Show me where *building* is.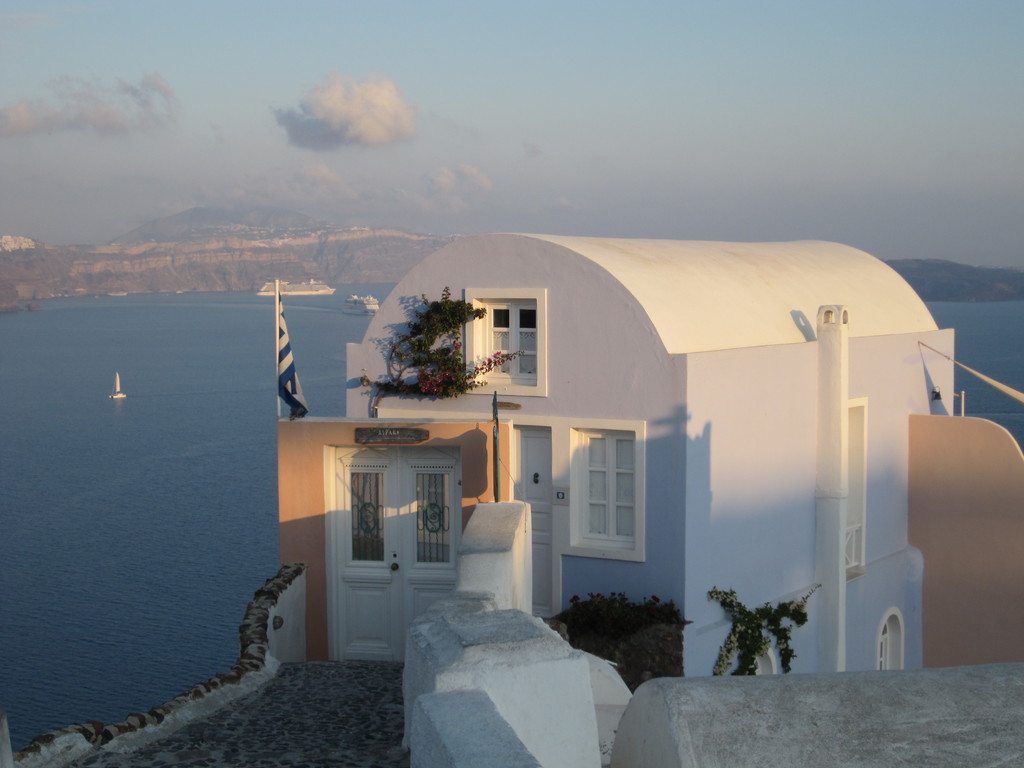
*building* is at Rect(268, 226, 961, 680).
